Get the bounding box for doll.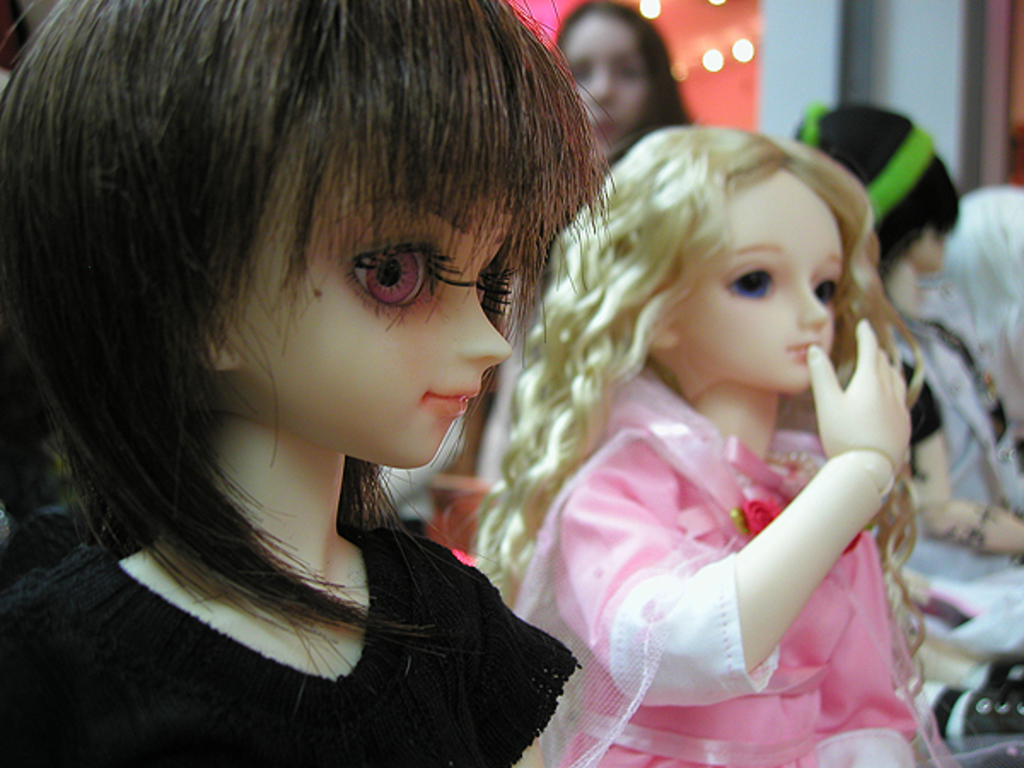
select_region(787, 106, 951, 531).
